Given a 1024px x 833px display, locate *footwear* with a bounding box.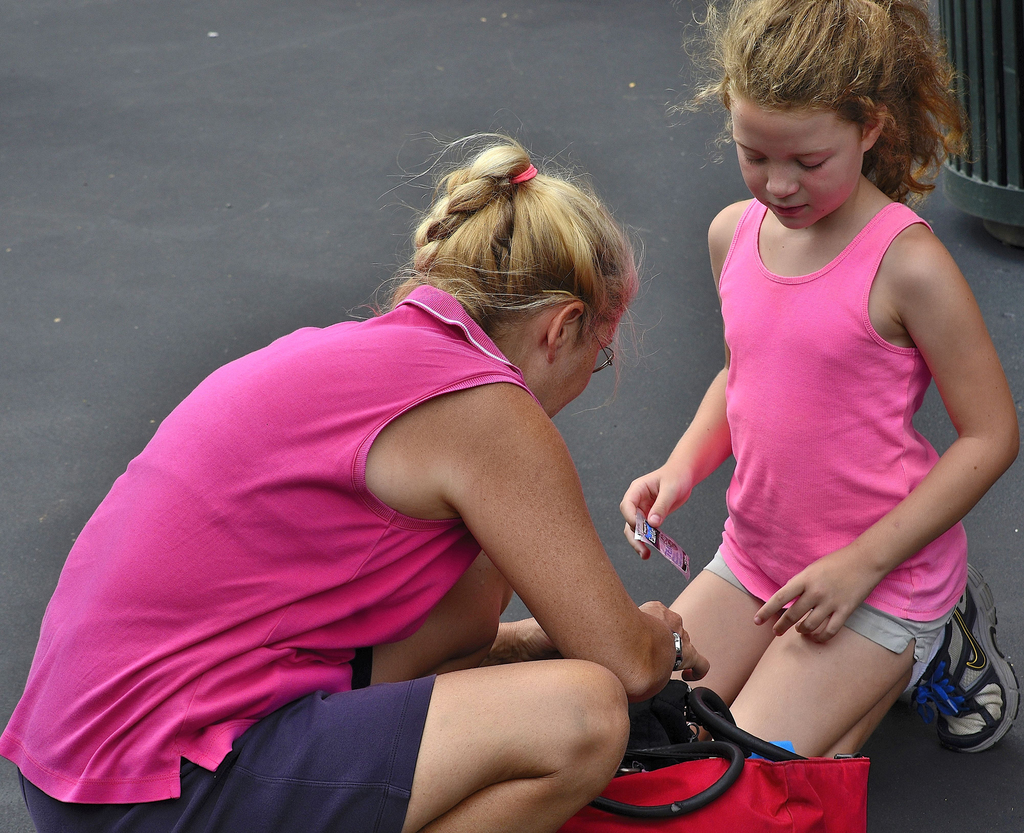
Located: [x1=918, y1=561, x2=1023, y2=757].
